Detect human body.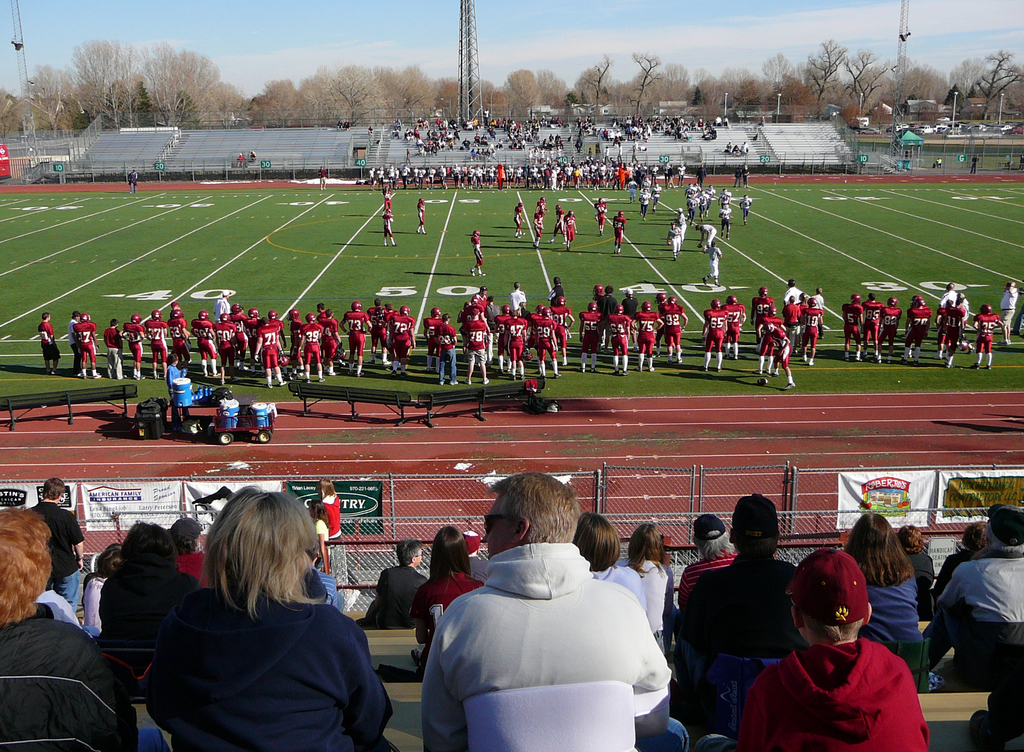
Detected at box=[598, 200, 604, 232].
